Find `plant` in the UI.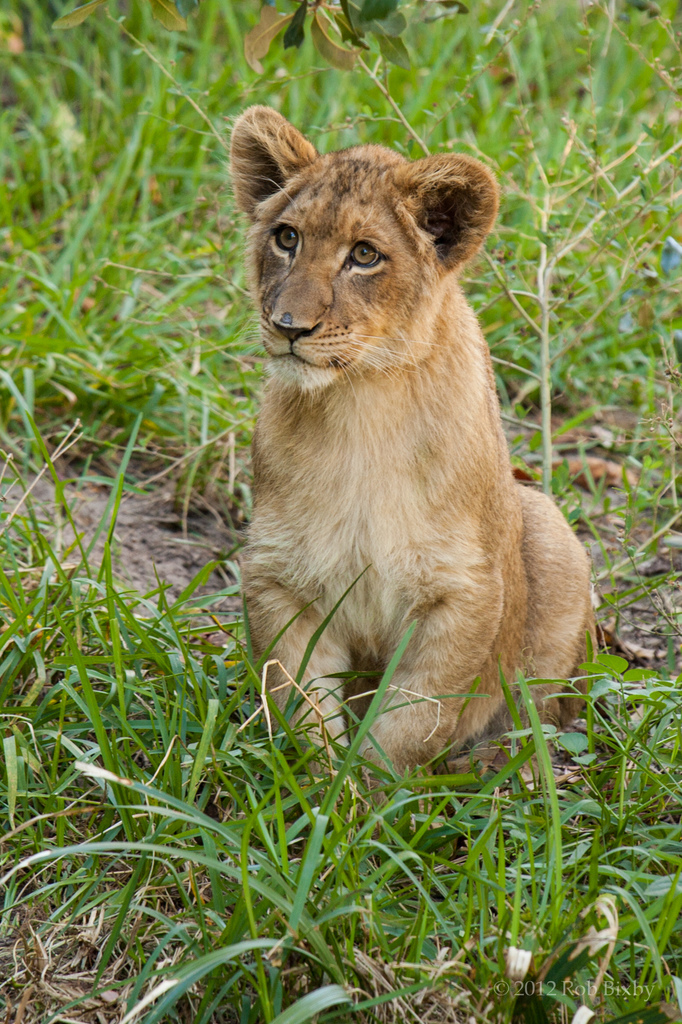
UI element at (48,0,670,501).
